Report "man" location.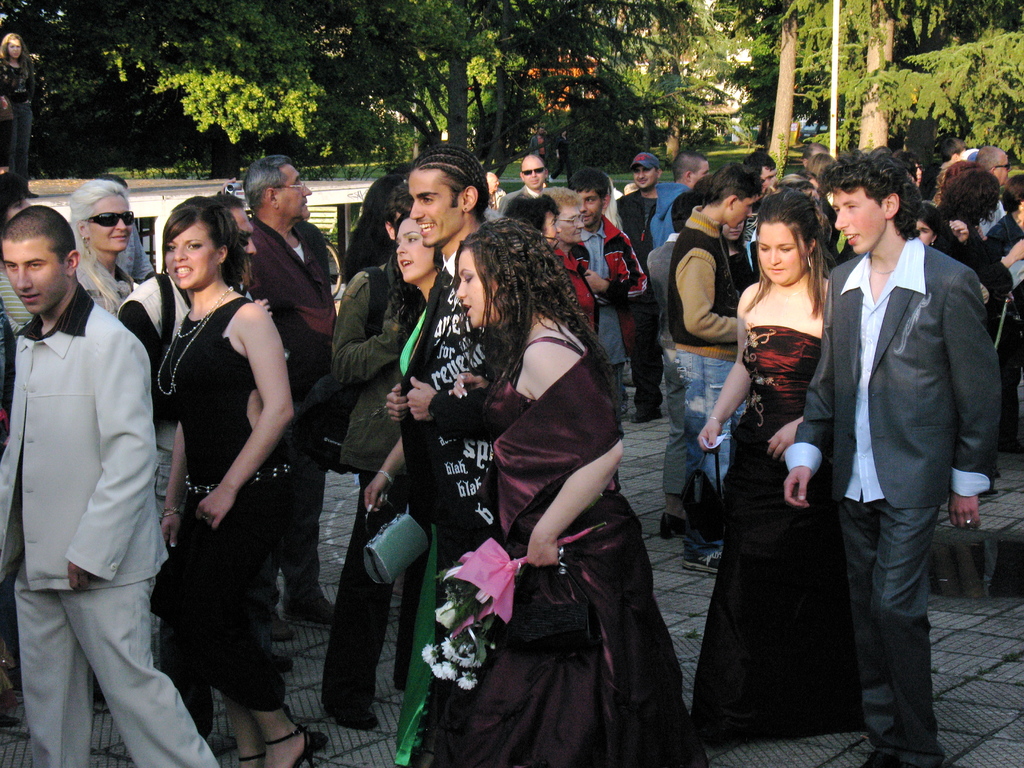
Report: (left=0, top=202, right=220, bottom=767).
